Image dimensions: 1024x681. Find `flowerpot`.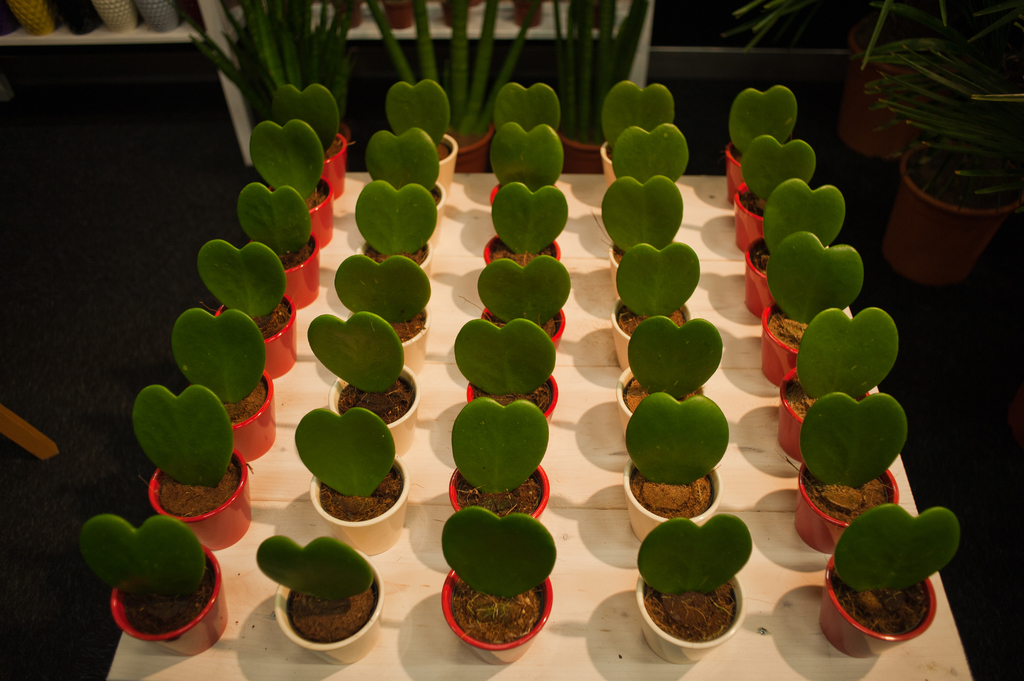
[x1=492, y1=172, x2=553, y2=204].
